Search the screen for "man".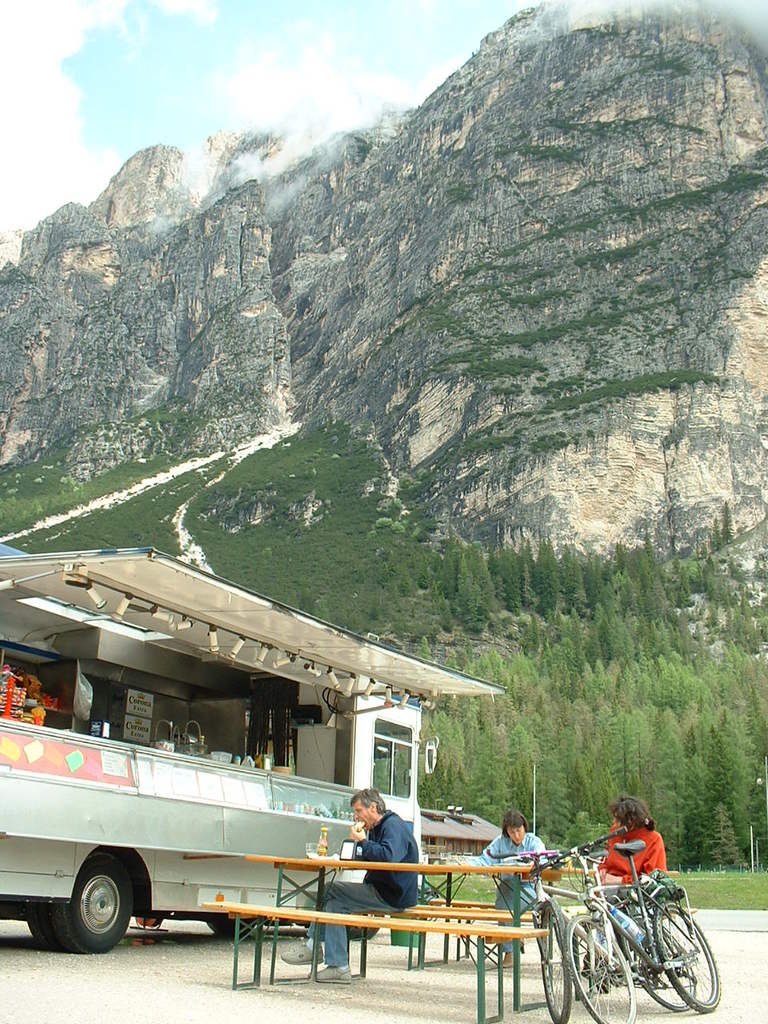
Found at 281, 786, 418, 984.
